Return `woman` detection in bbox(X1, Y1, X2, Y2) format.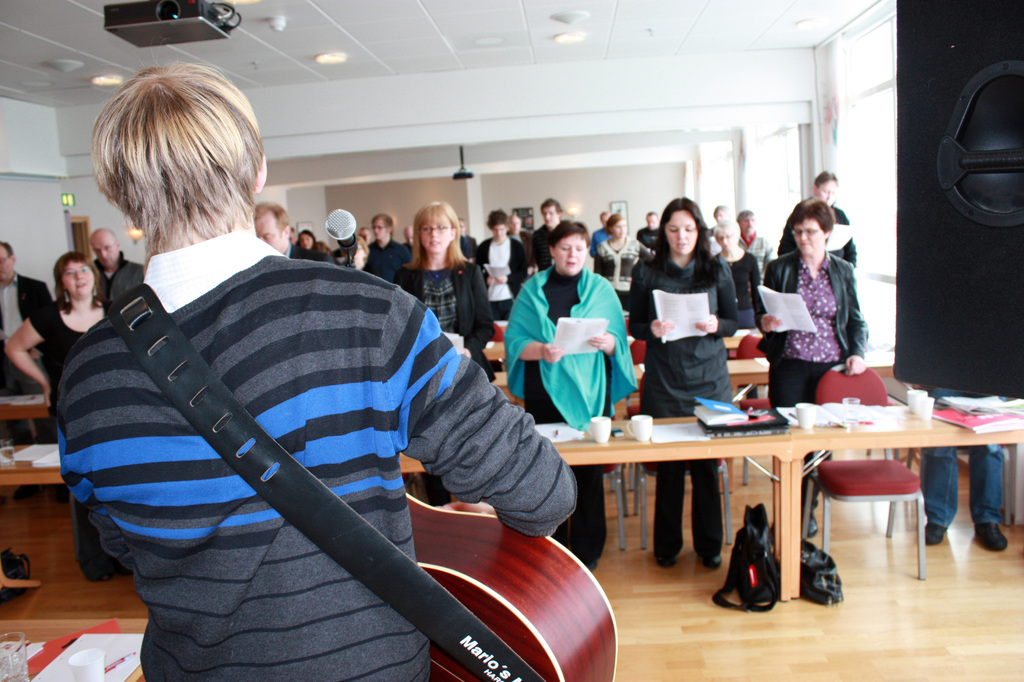
bbox(740, 206, 769, 263).
